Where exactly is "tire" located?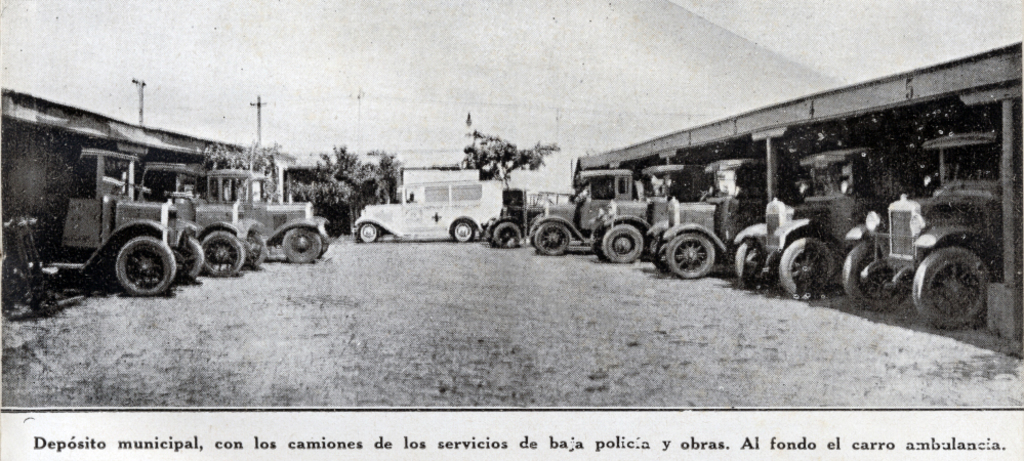
Its bounding box is x1=837, y1=241, x2=910, y2=311.
